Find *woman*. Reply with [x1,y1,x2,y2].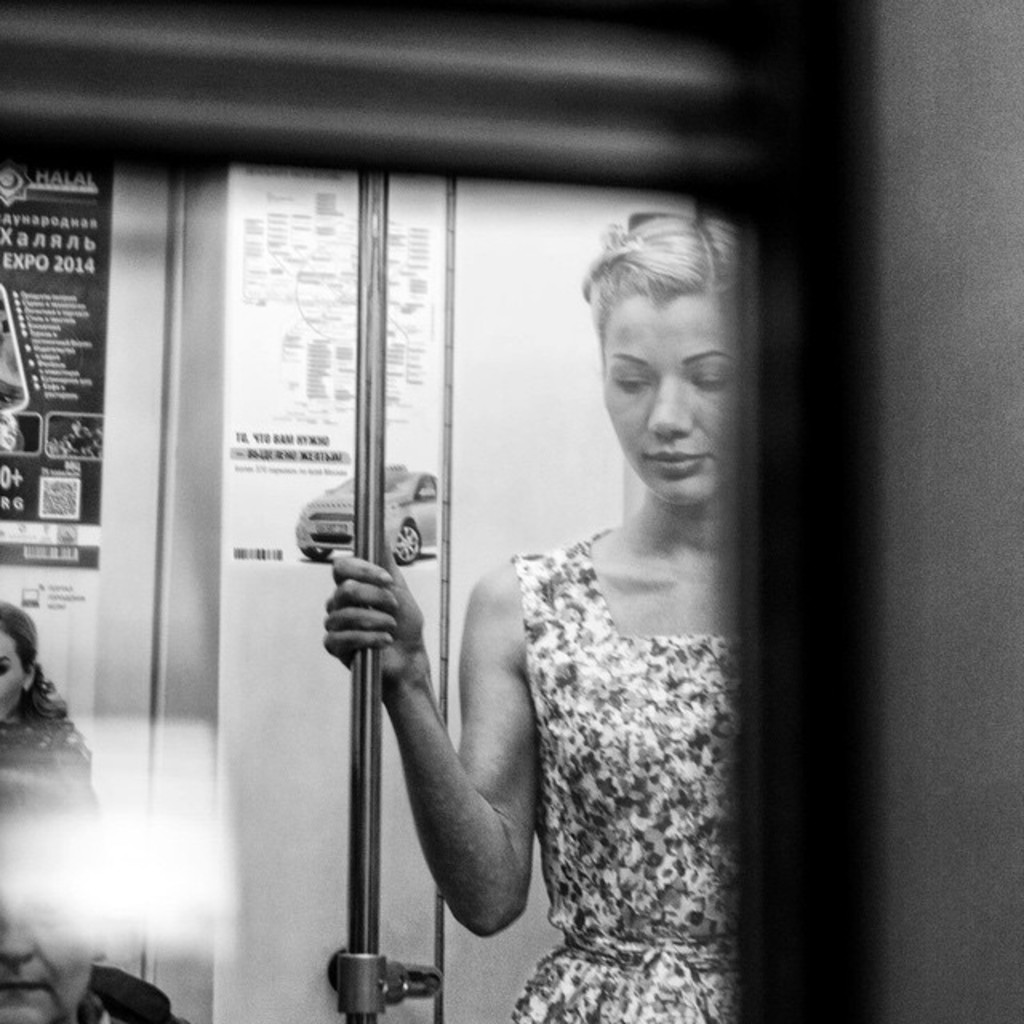
[325,211,757,1022].
